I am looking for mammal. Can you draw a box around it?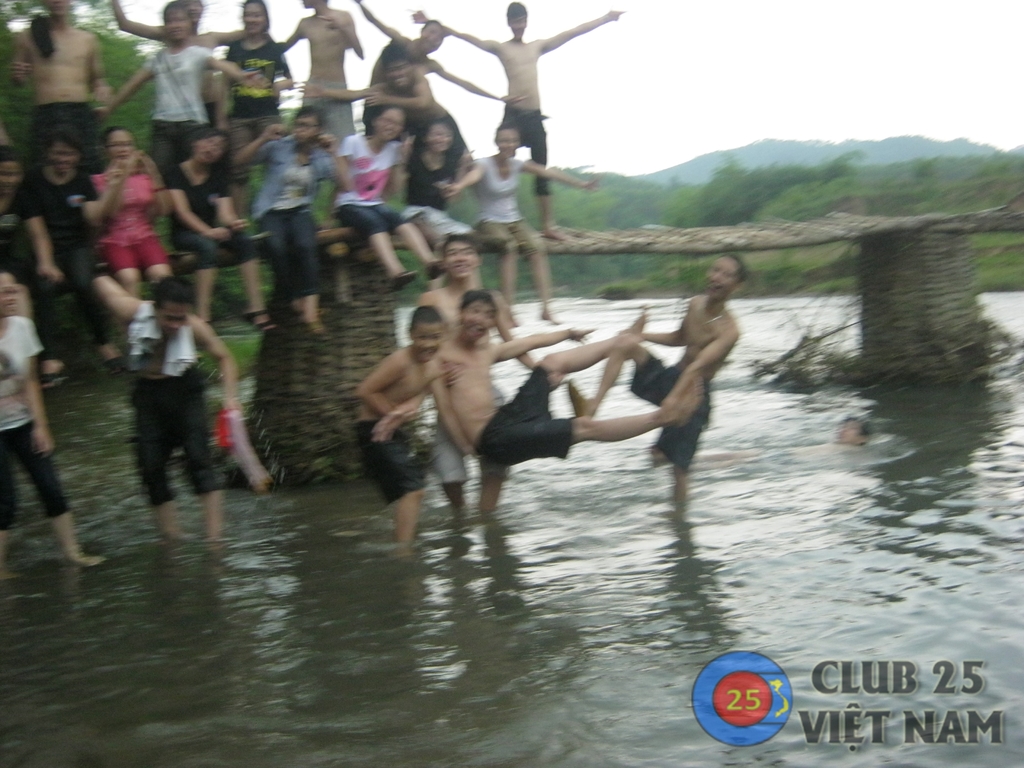
Sure, the bounding box is BBox(99, 0, 263, 157).
